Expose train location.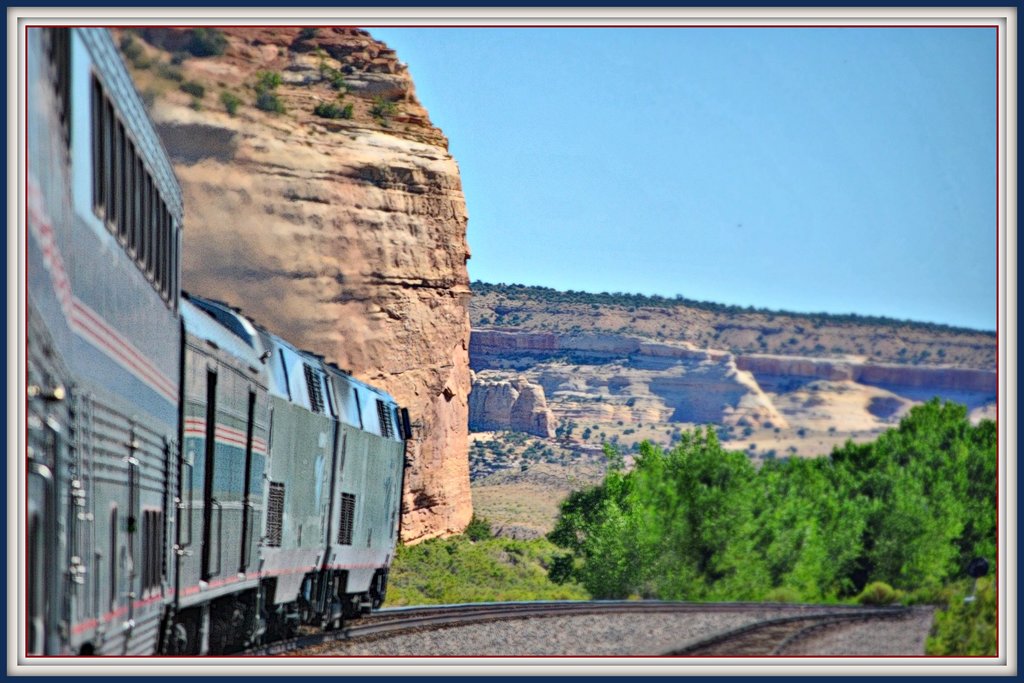
Exposed at select_region(27, 28, 413, 655).
